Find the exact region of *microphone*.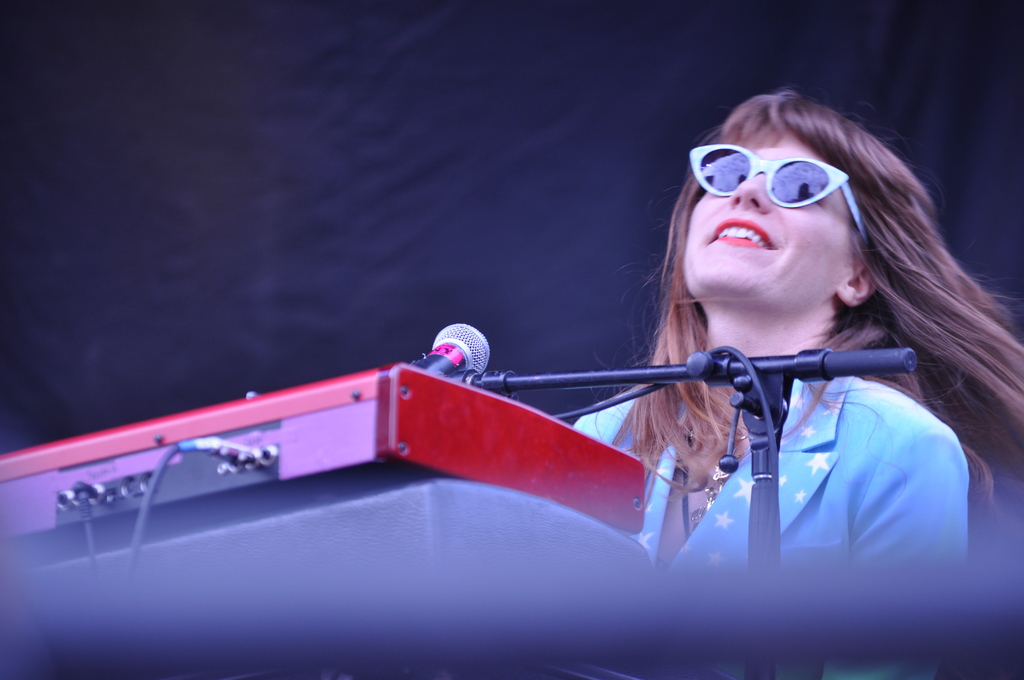
Exact region: bbox=[409, 323, 505, 383].
